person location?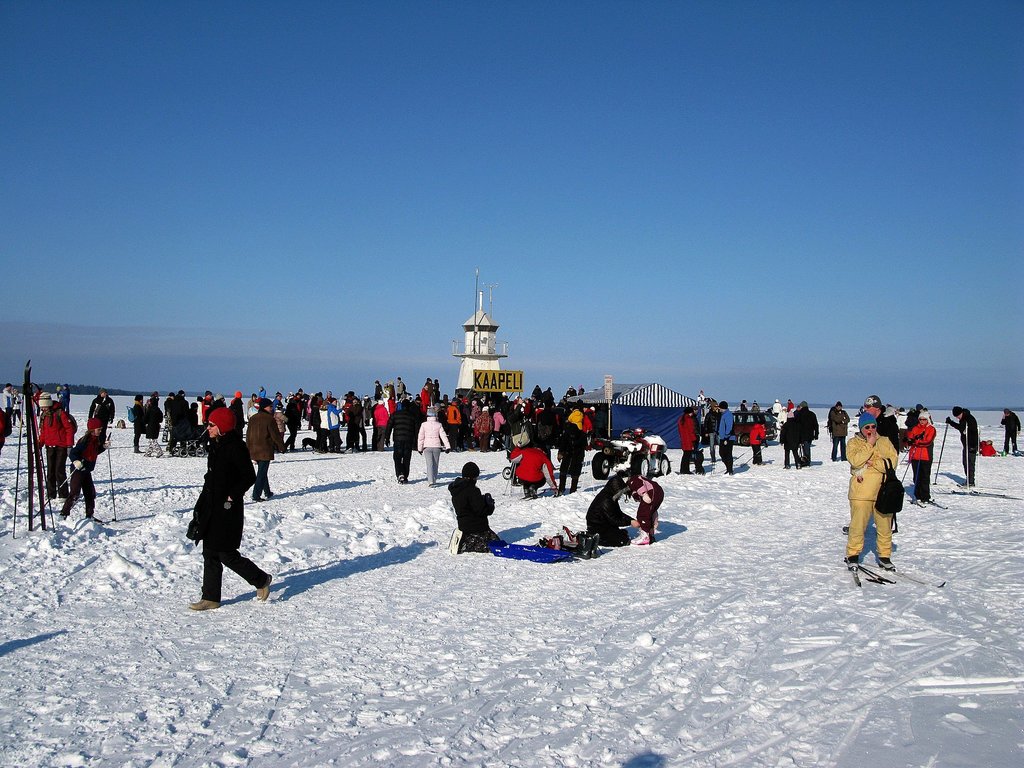
select_region(582, 474, 640, 547)
